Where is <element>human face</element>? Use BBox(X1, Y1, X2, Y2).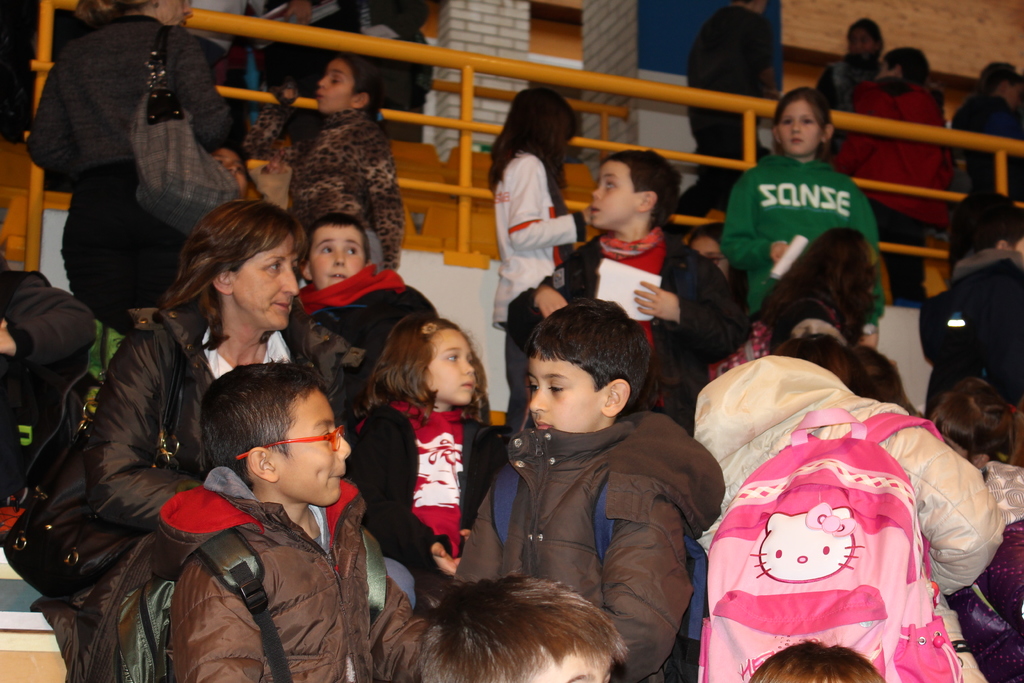
BBox(274, 388, 351, 508).
